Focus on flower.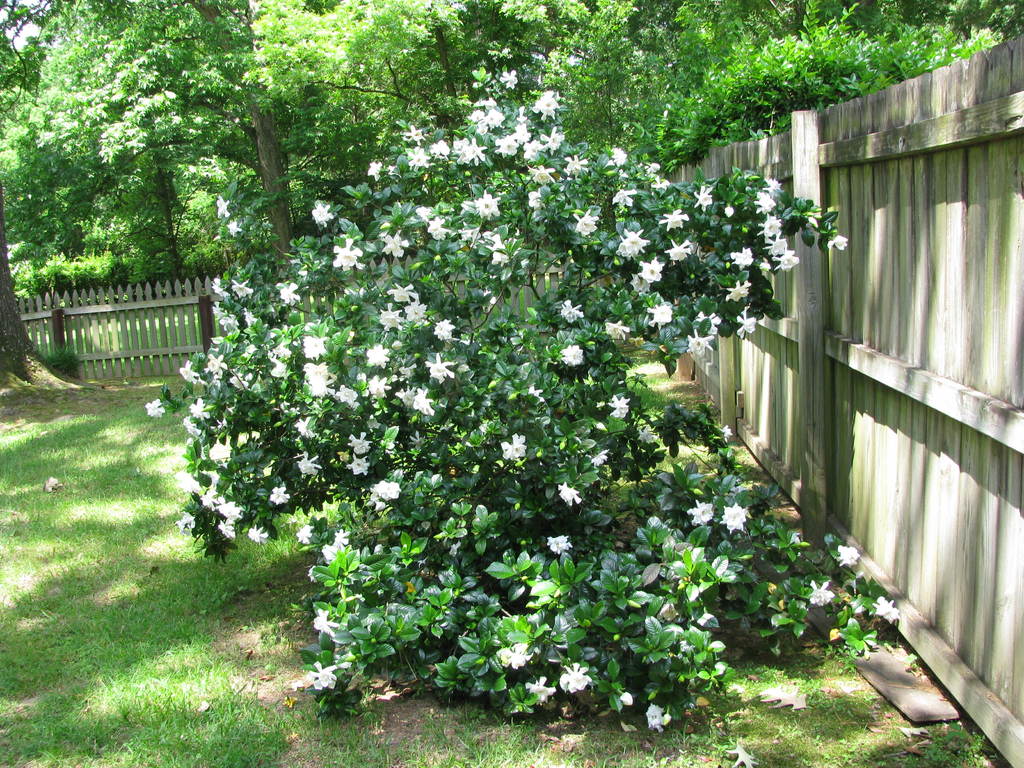
Focused at {"left": 525, "top": 673, "right": 559, "bottom": 707}.
